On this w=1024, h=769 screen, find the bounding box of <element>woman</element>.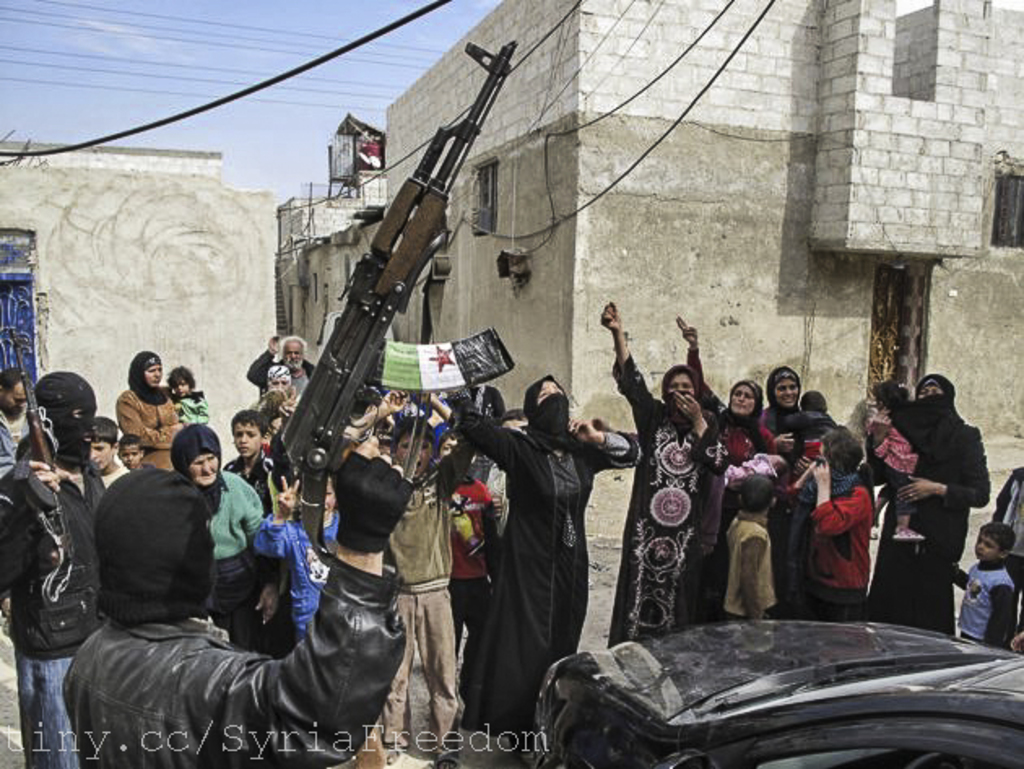
Bounding box: select_region(595, 281, 733, 637).
